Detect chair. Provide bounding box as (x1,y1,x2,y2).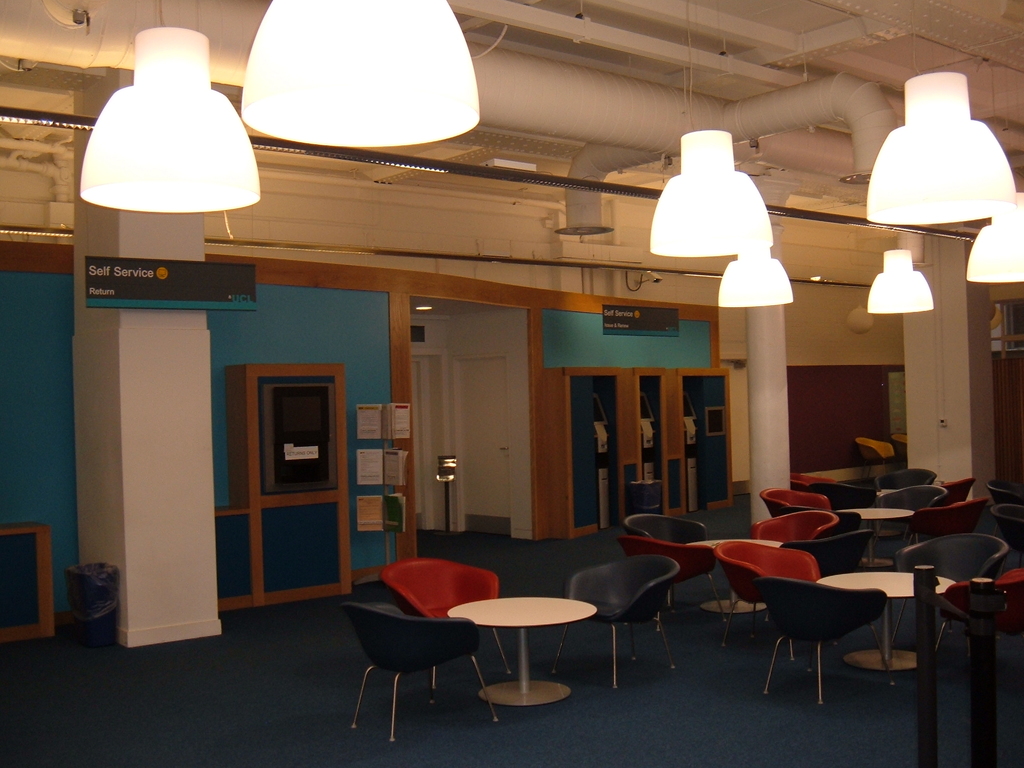
(935,568,1023,667).
